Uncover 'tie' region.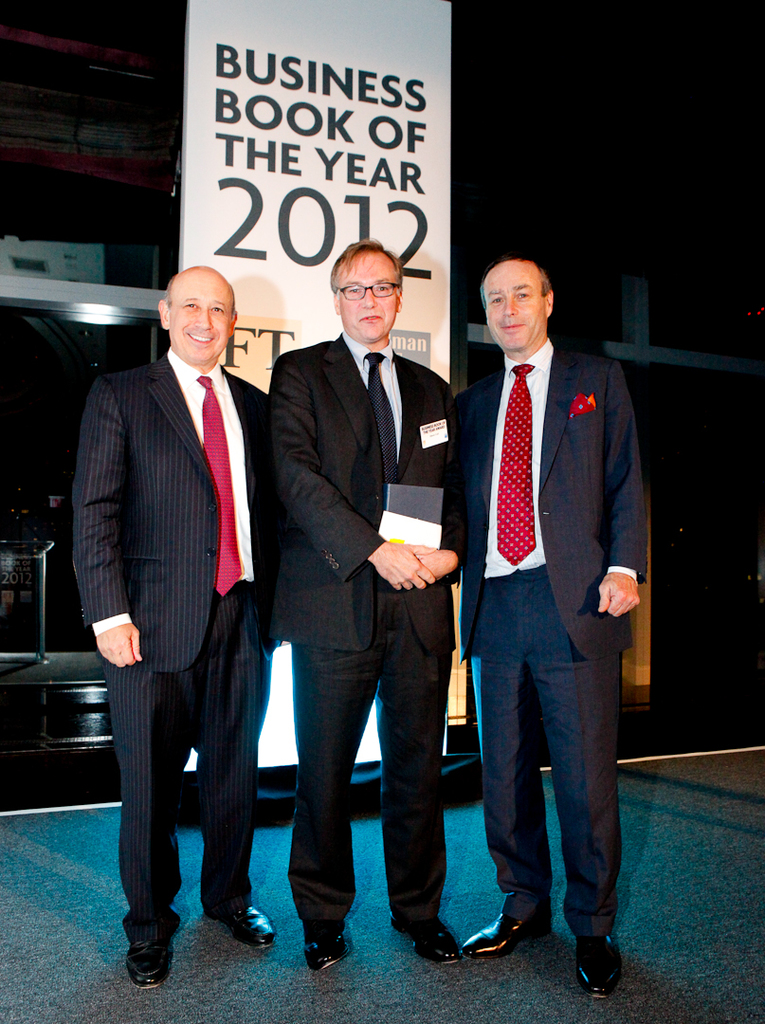
Uncovered: l=356, t=351, r=400, b=521.
